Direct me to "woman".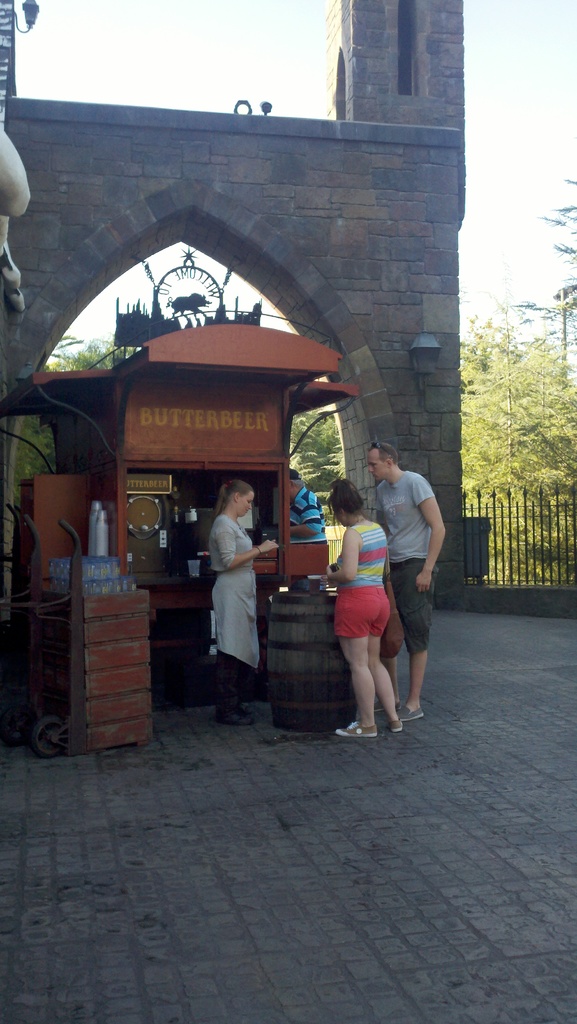
Direction: bbox=(321, 476, 407, 740).
